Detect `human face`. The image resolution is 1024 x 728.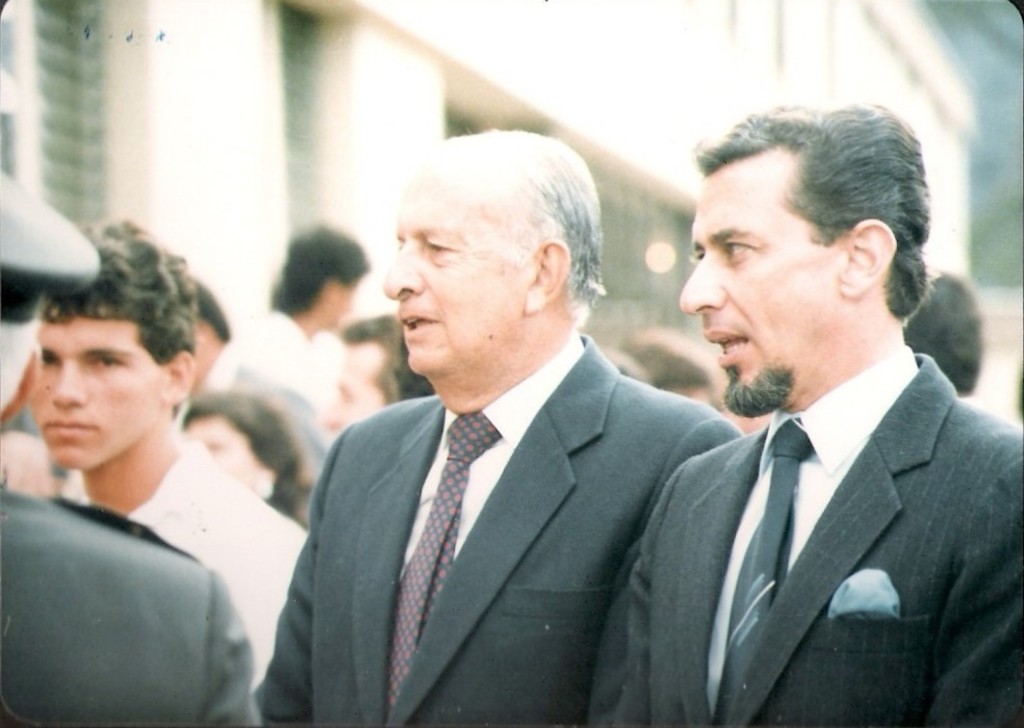
[x1=319, y1=342, x2=377, y2=433].
